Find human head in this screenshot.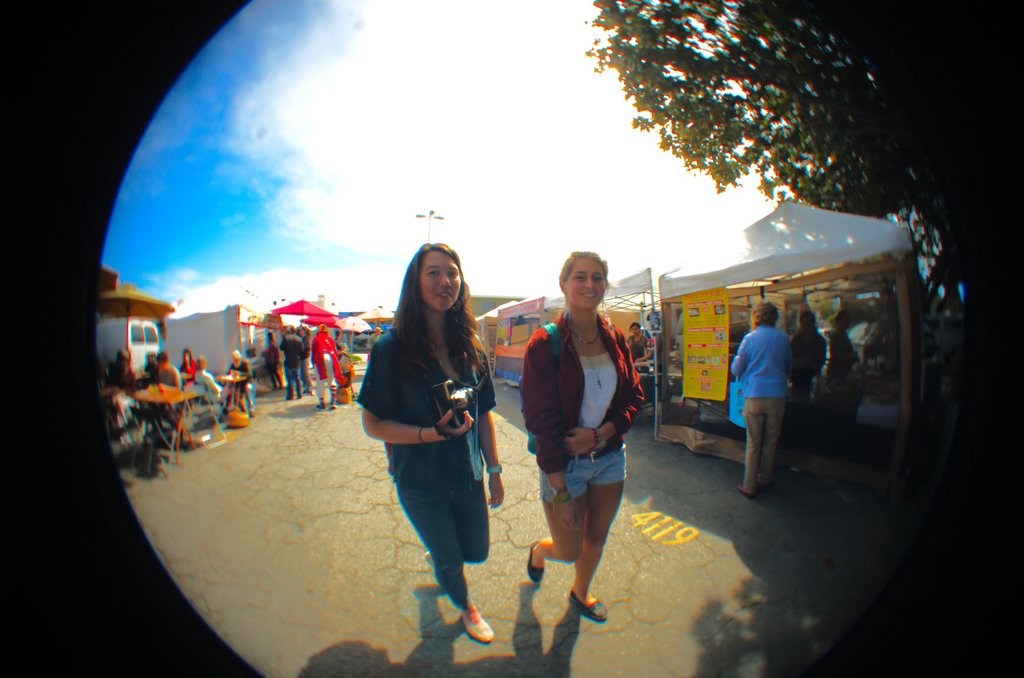
The bounding box for human head is left=399, top=245, right=461, bottom=316.
